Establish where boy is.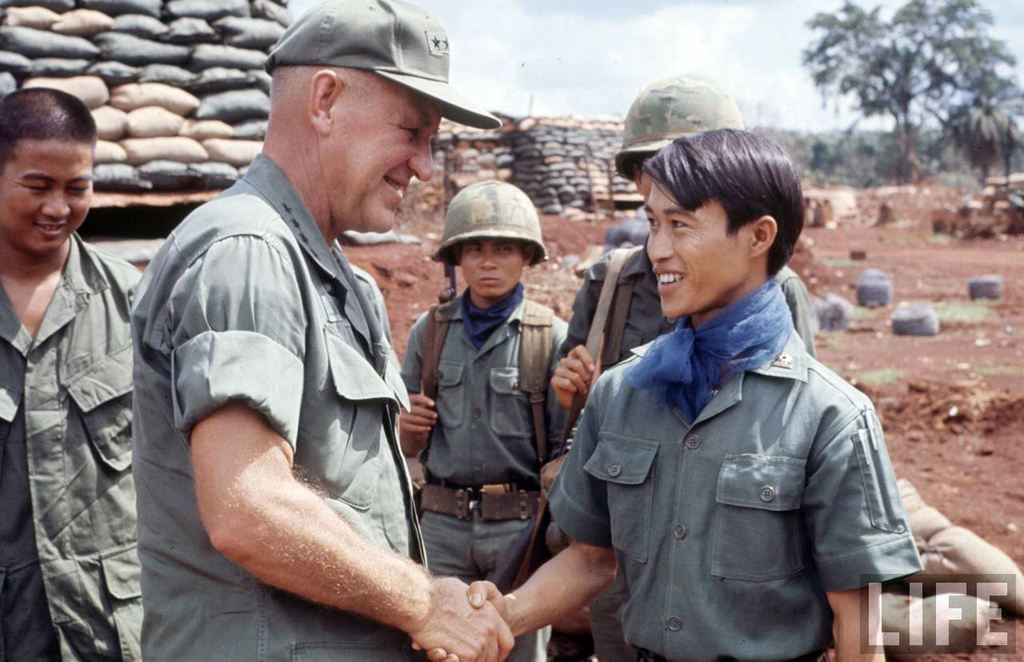
Established at BBox(0, 90, 143, 661).
